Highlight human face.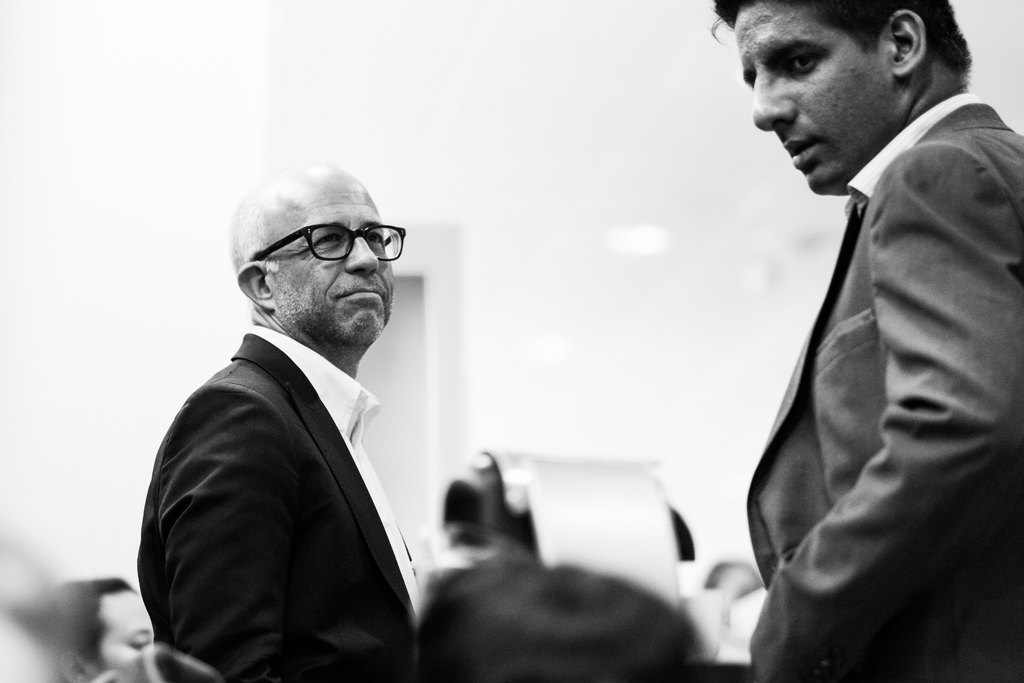
Highlighted region: {"left": 97, "top": 586, "right": 160, "bottom": 671}.
